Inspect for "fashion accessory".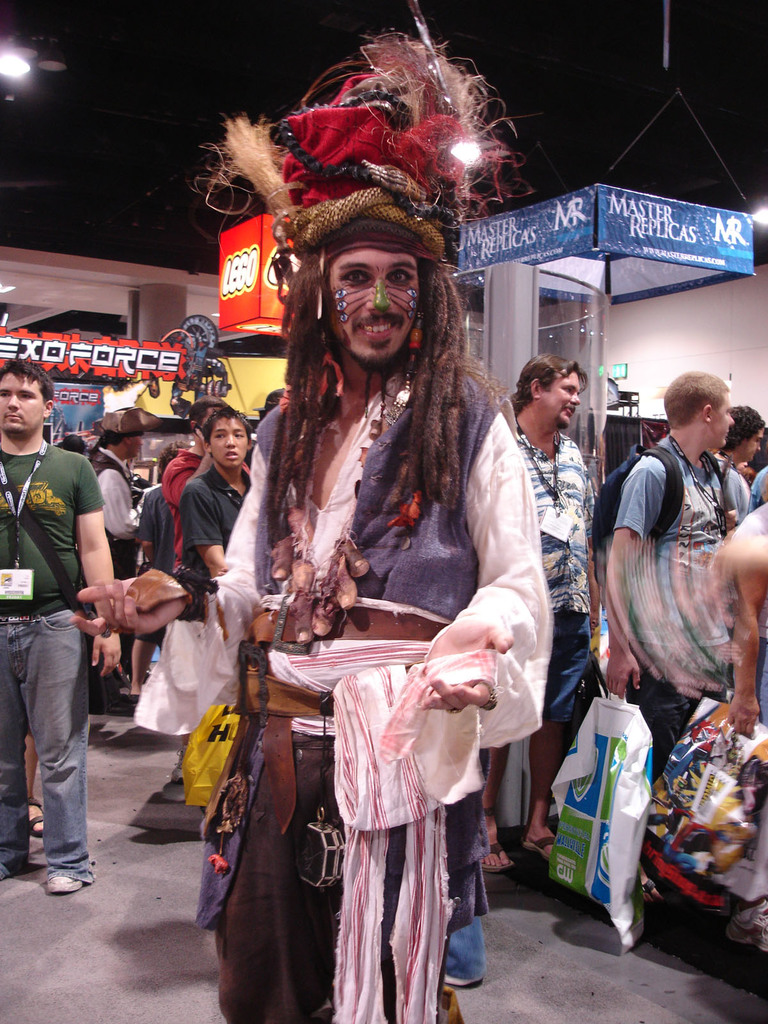
Inspection: [184, 0, 532, 300].
